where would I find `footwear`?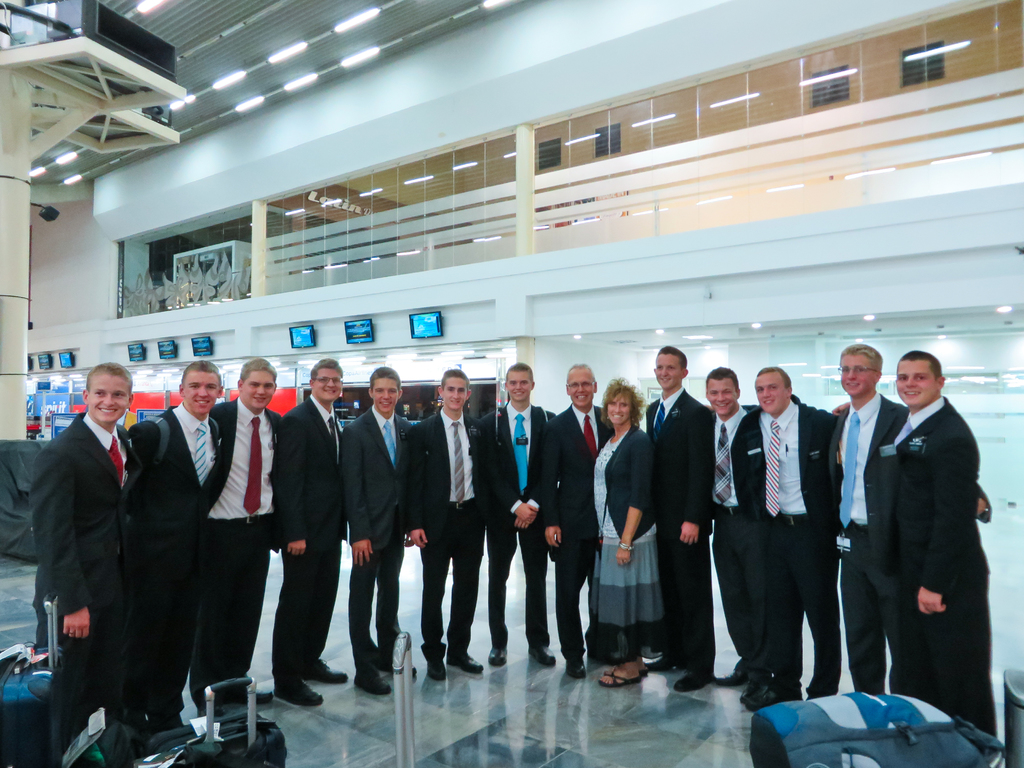
At bbox(529, 639, 562, 667).
